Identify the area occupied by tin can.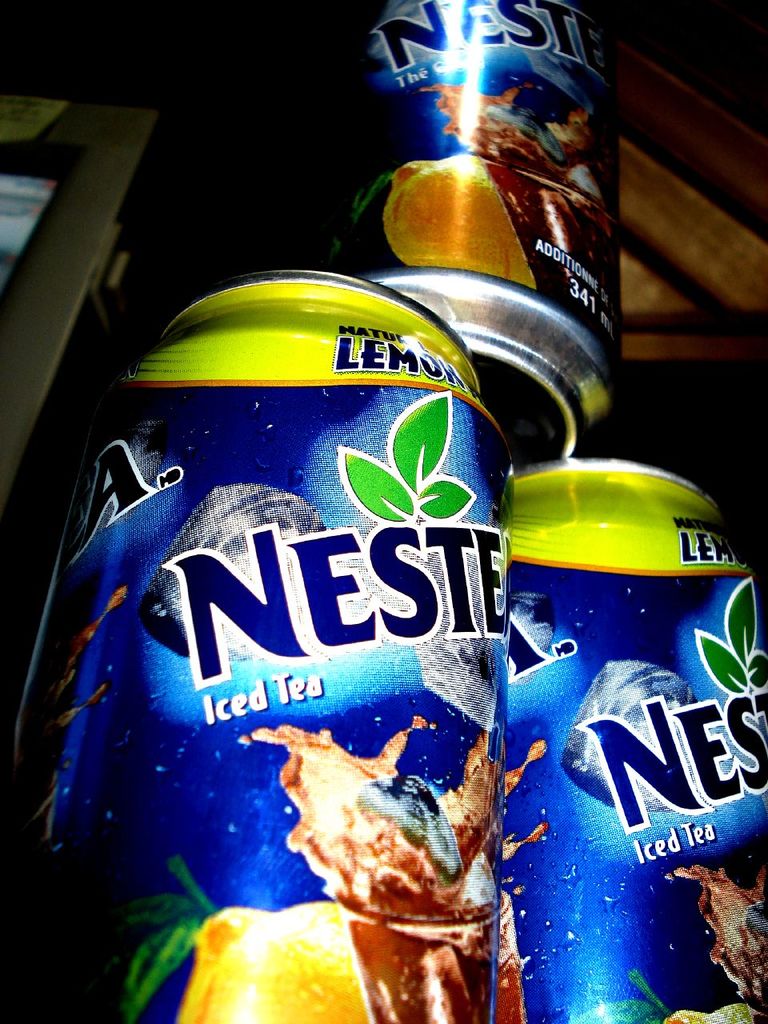
Area: x1=0, y1=265, x2=514, y2=1023.
